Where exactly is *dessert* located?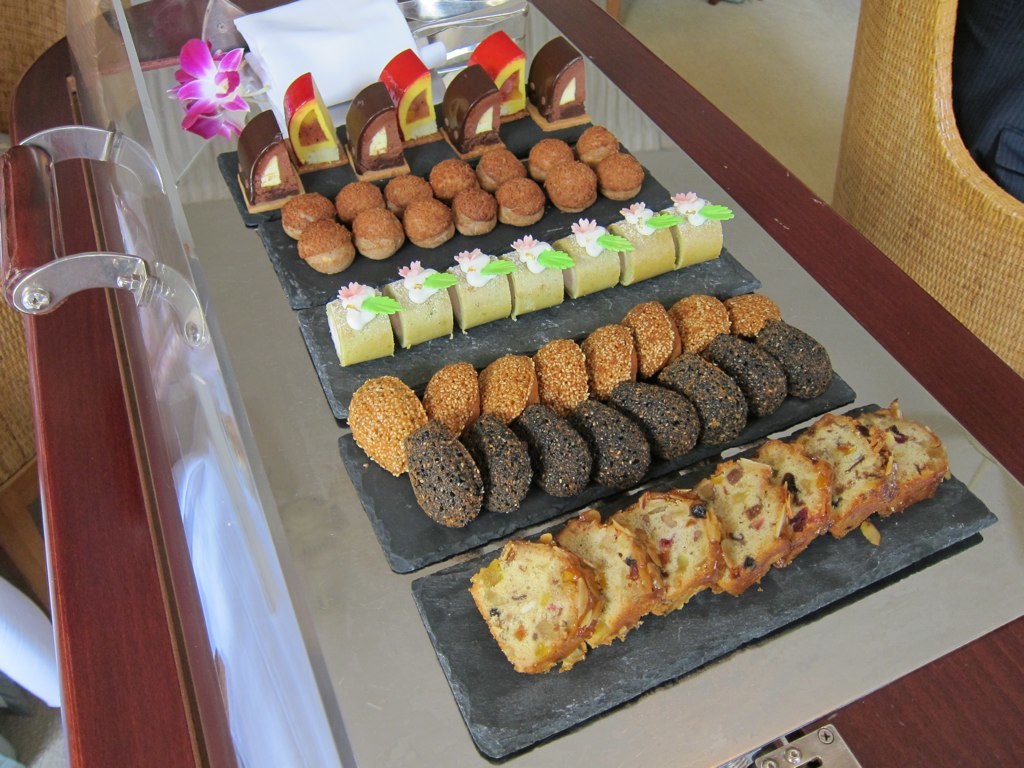
Its bounding box is [522, 505, 663, 640].
